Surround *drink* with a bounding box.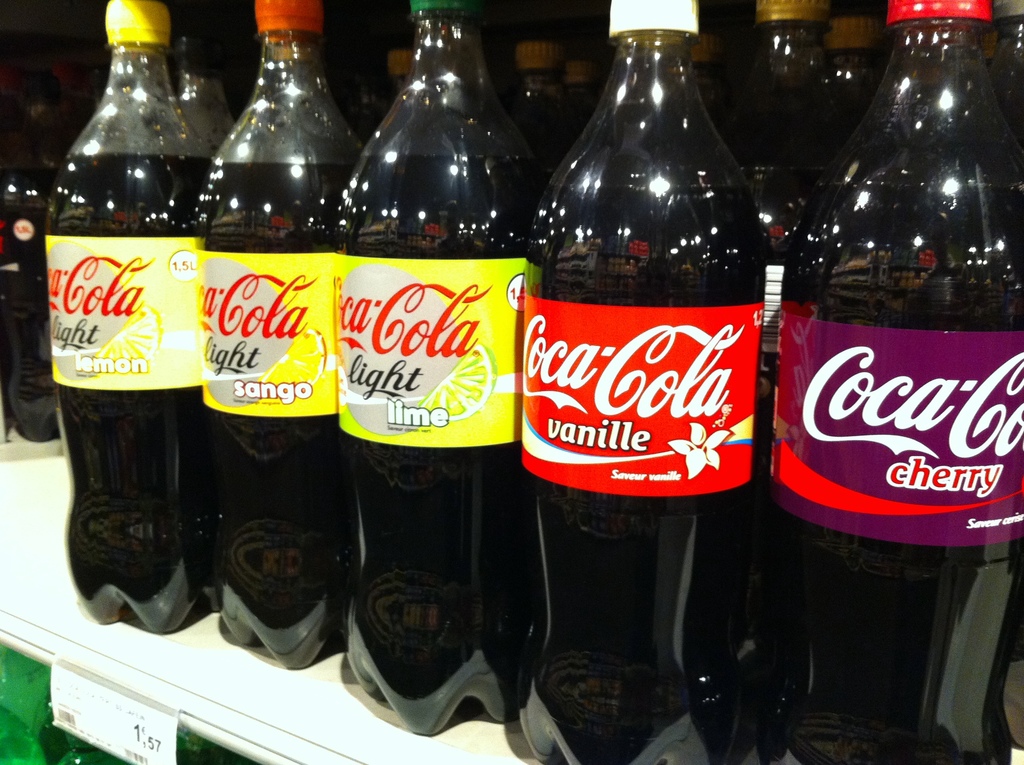
516,175,764,764.
